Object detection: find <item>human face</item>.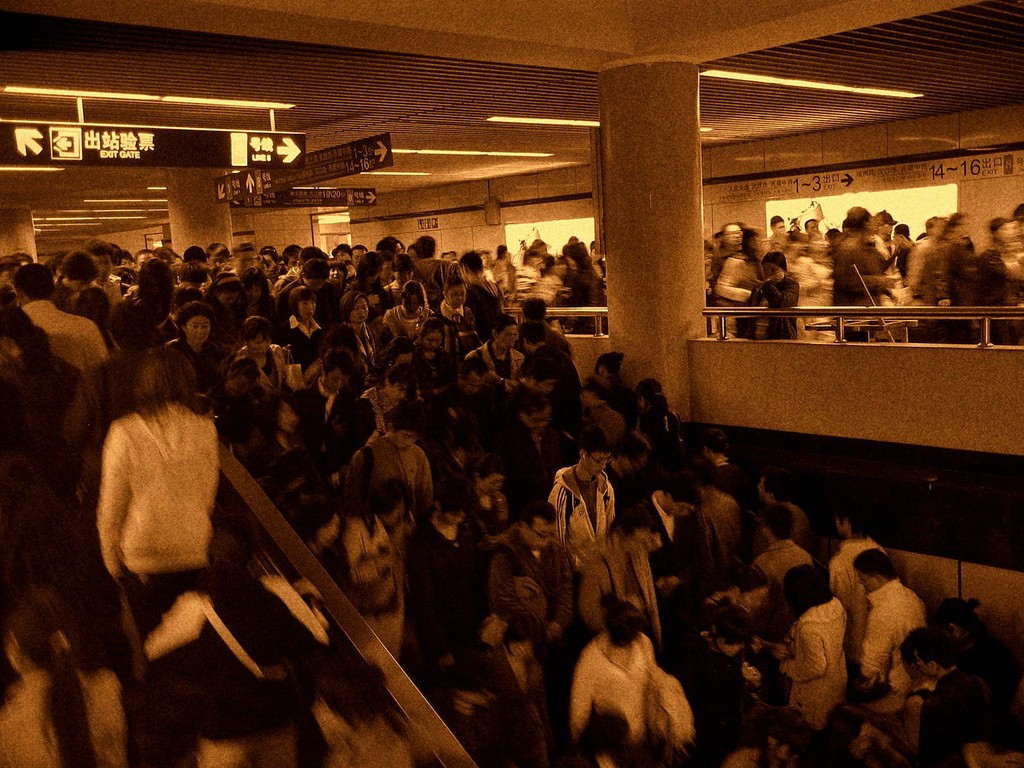
crop(248, 333, 273, 355).
